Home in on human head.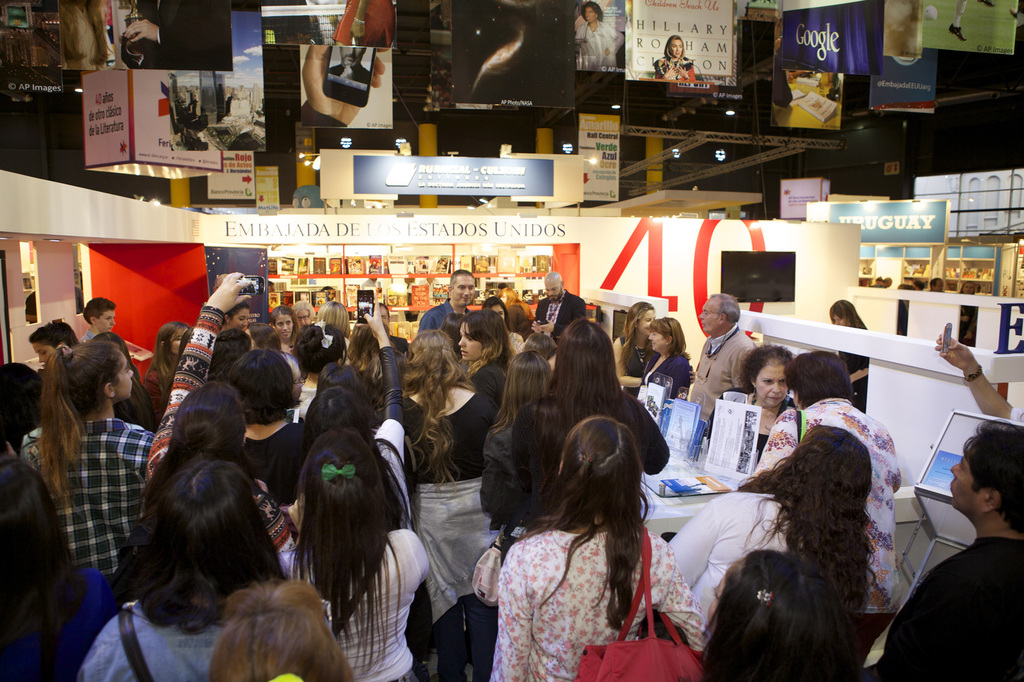
Homed in at (x1=83, y1=296, x2=118, y2=333).
